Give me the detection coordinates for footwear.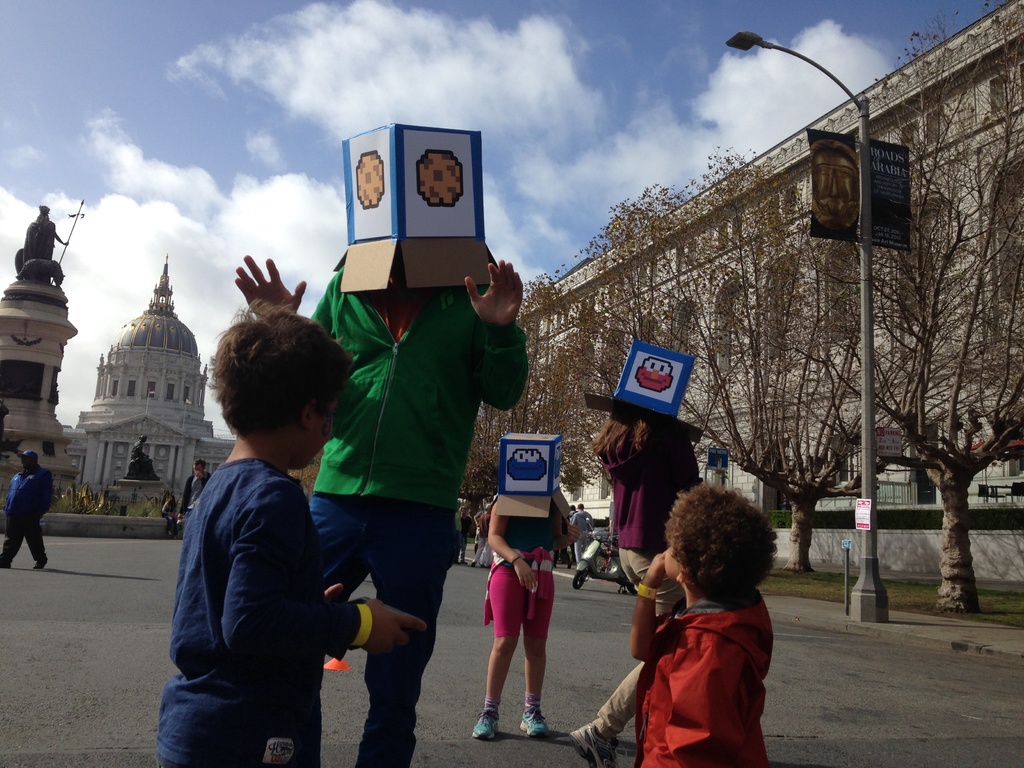
crop(566, 726, 621, 767).
